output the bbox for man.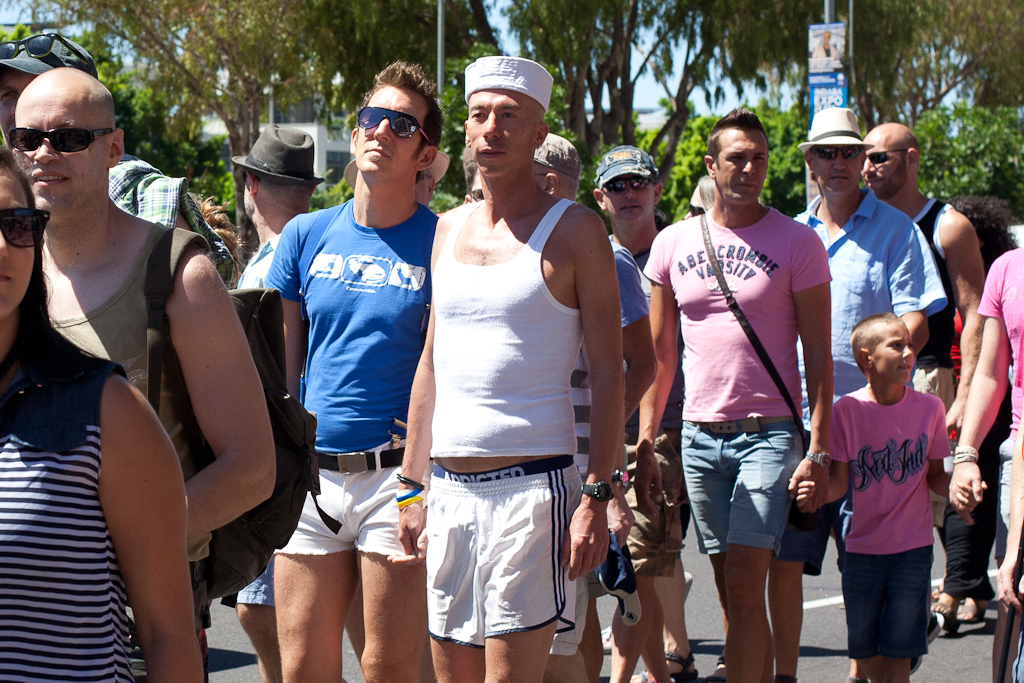
x1=237, y1=121, x2=330, y2=678.
